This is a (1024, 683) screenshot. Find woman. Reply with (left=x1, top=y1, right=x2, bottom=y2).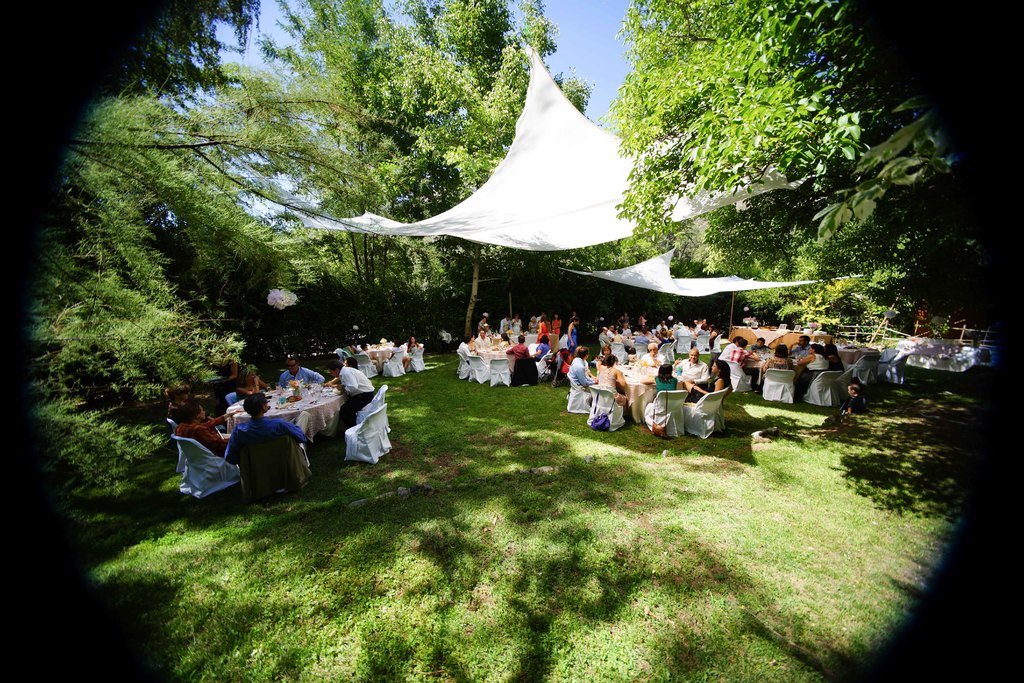
(left=762, top=343, right=795, bottom=380).
